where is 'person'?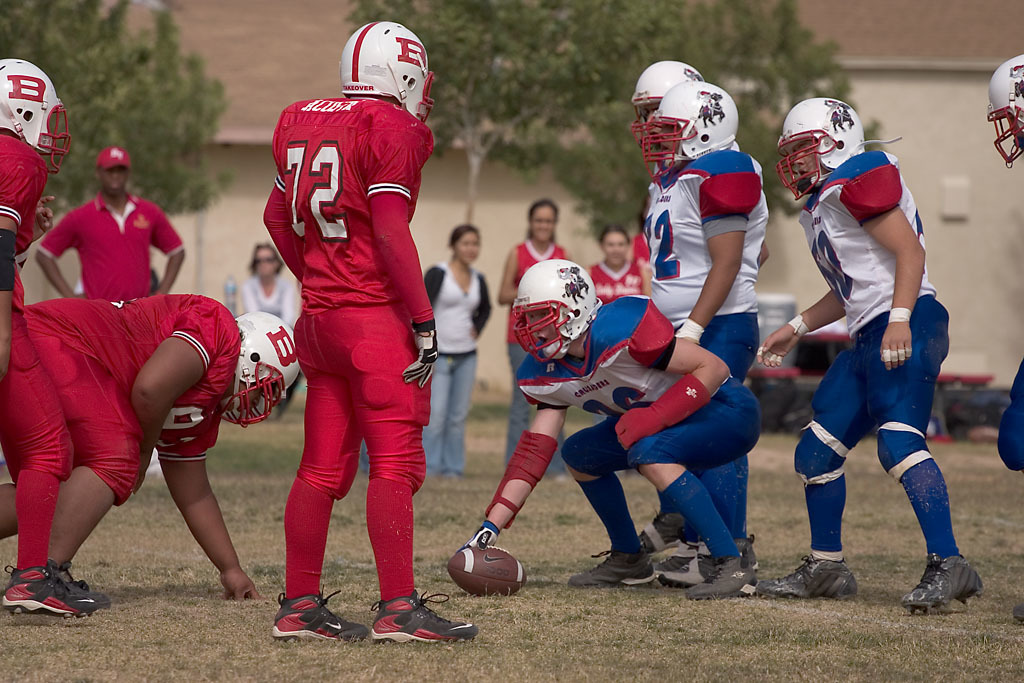
(left=642, top=84, right=767, bottom=587).
